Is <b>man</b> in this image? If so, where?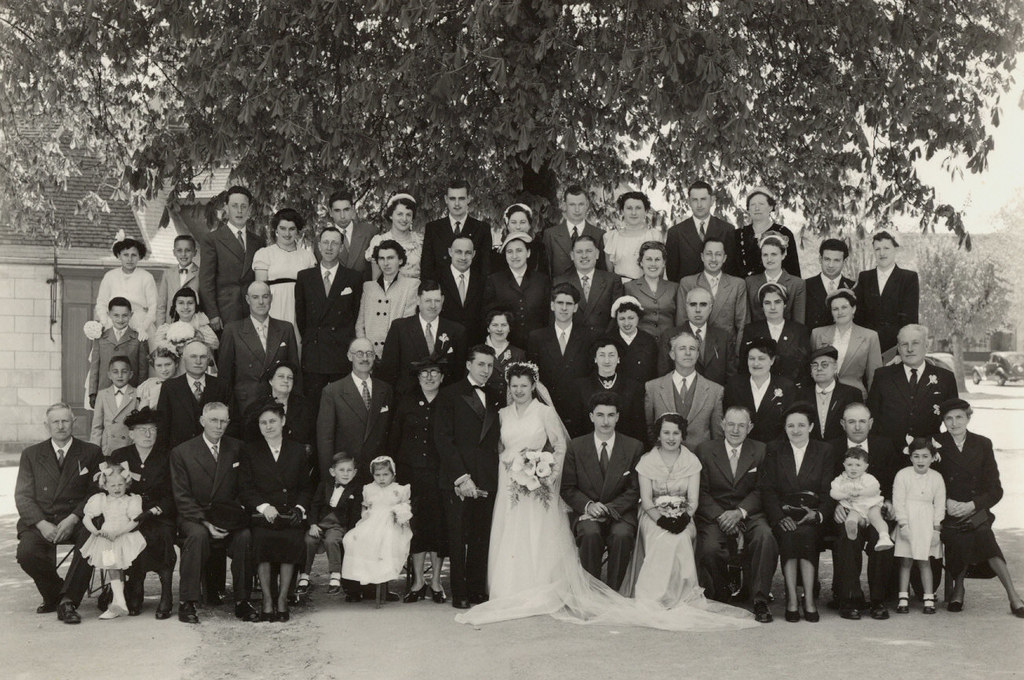
Yes, at {"left": 674, "top": 239, "right": 748, "bottom": 364}.
